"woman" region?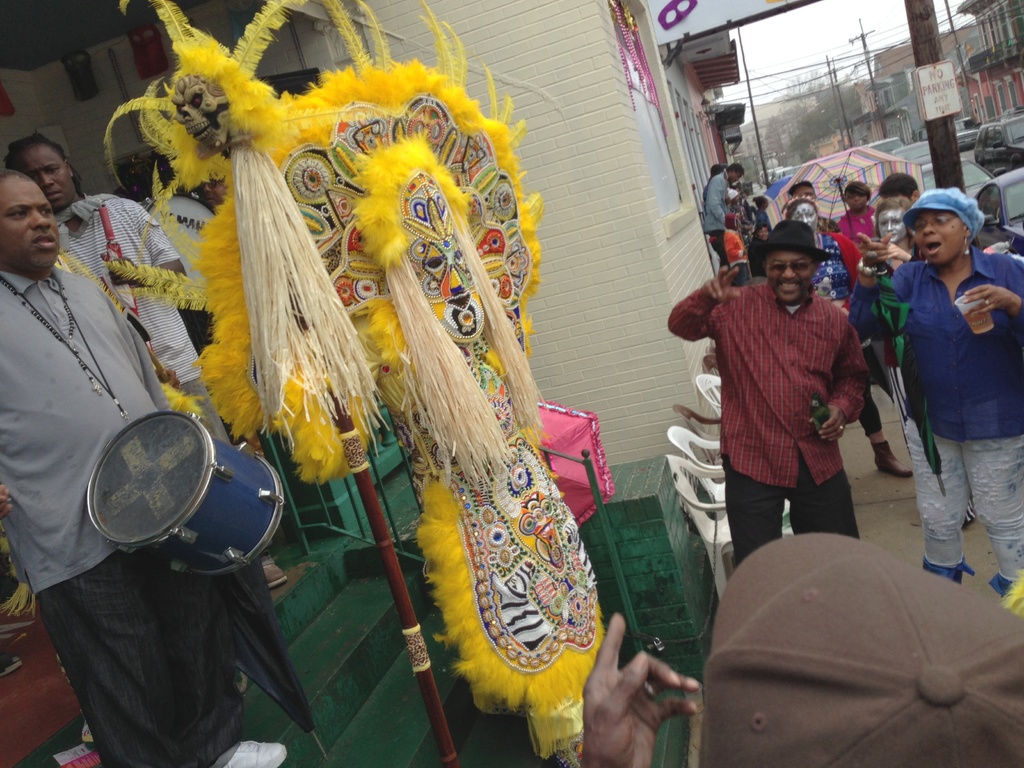
(left=870, top=198, right=983, bottom=529)
